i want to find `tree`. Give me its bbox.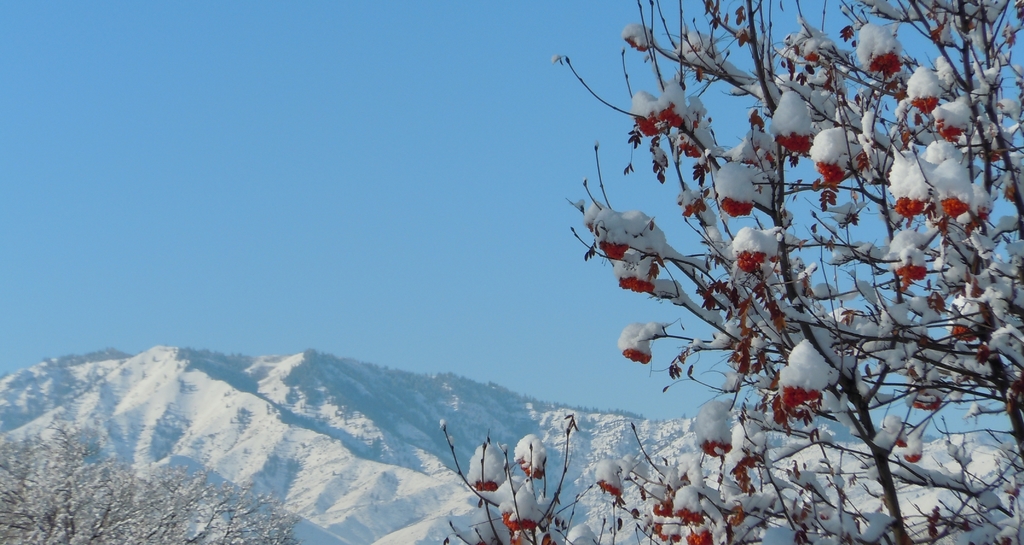
(457, 0, 1014, 531).
